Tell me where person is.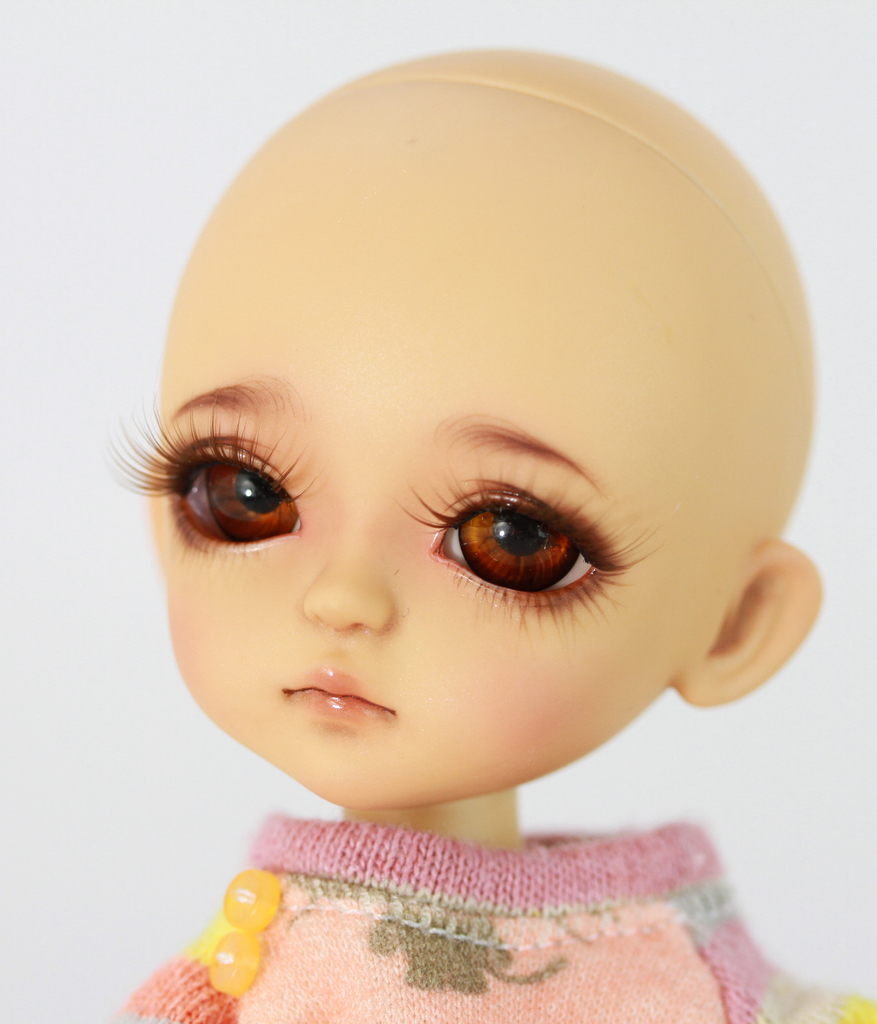
person is at [53, 3, 832, 1010].
